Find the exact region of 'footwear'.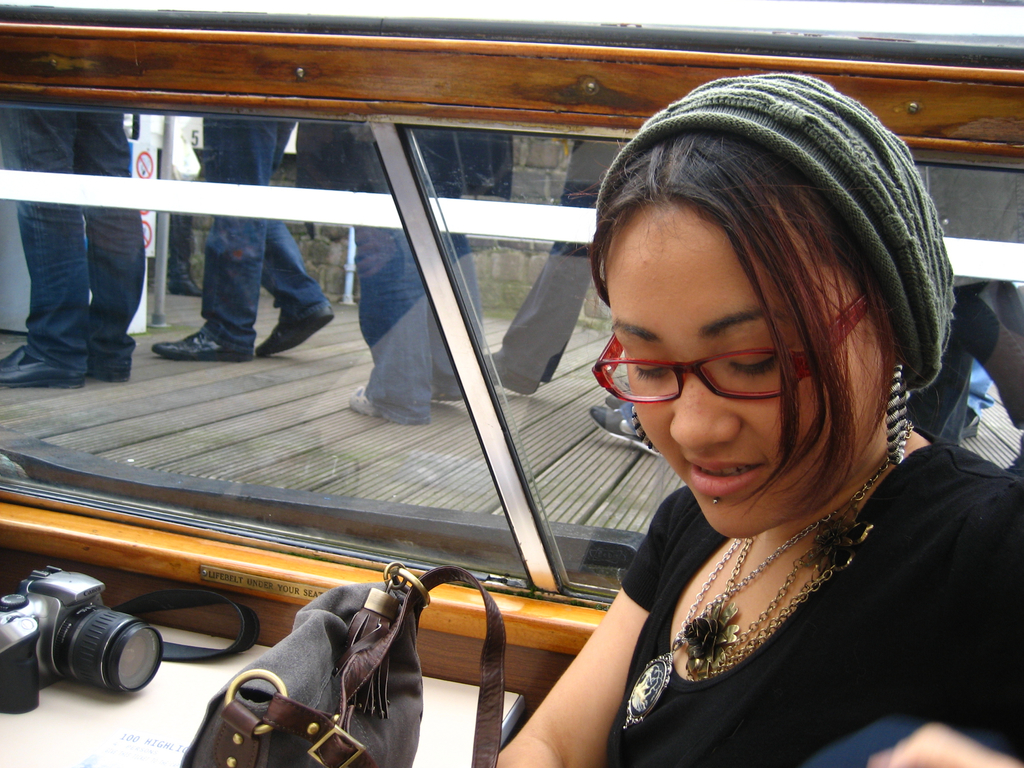
Exact region: {"left": 599, "top": 383, "right": 642, "bottom": 409}.
